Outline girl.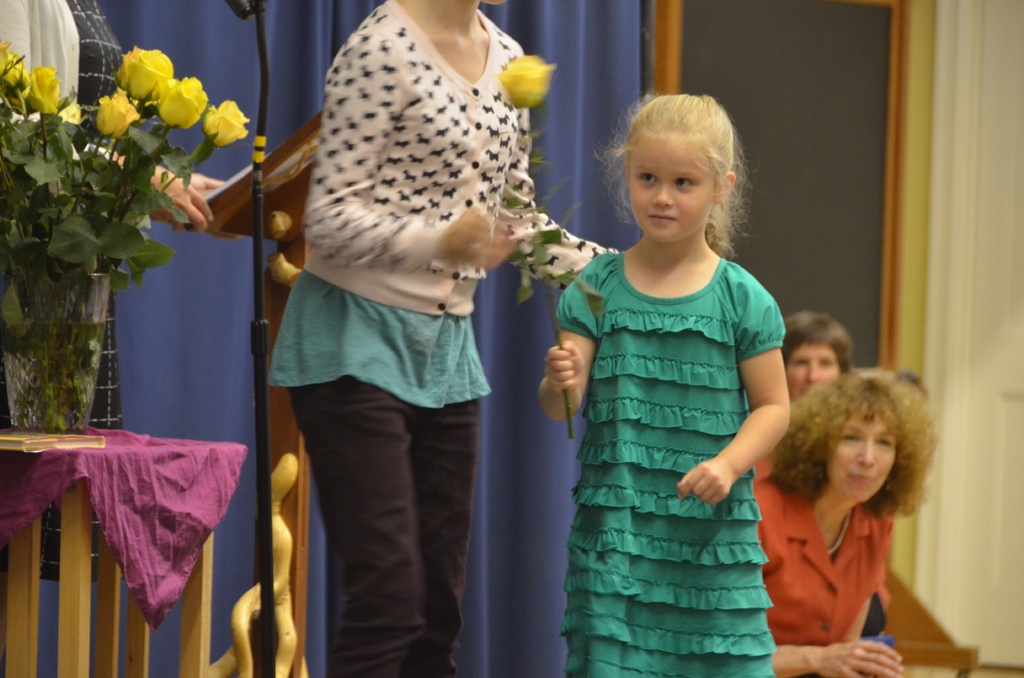
Outline: bbox(537, 91, 792, 672).
